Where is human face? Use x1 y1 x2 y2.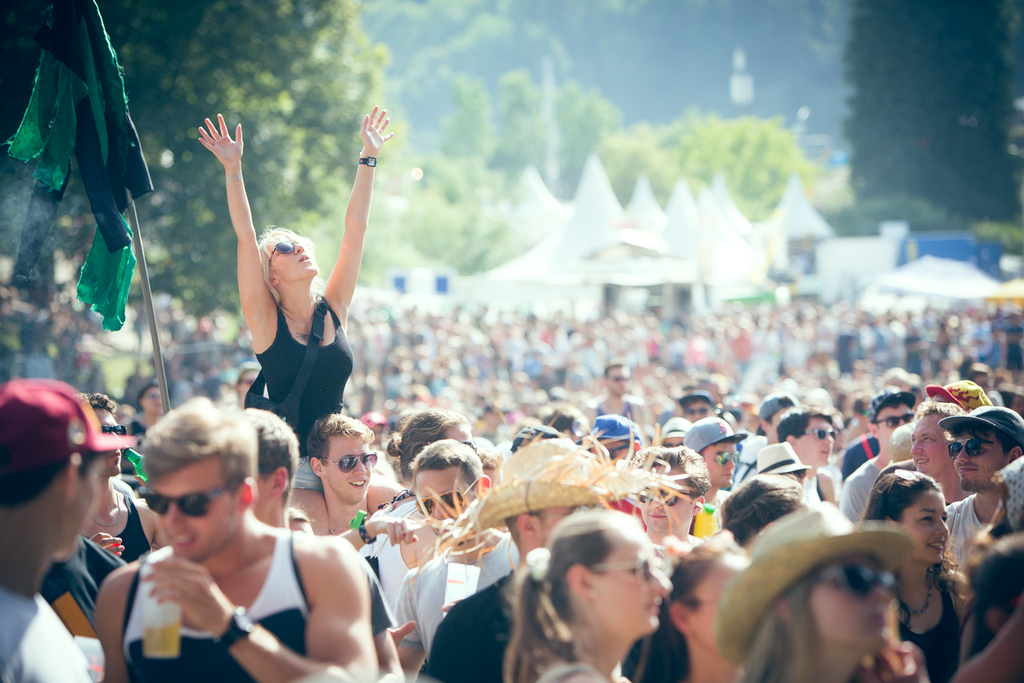
157 462 247 558.
